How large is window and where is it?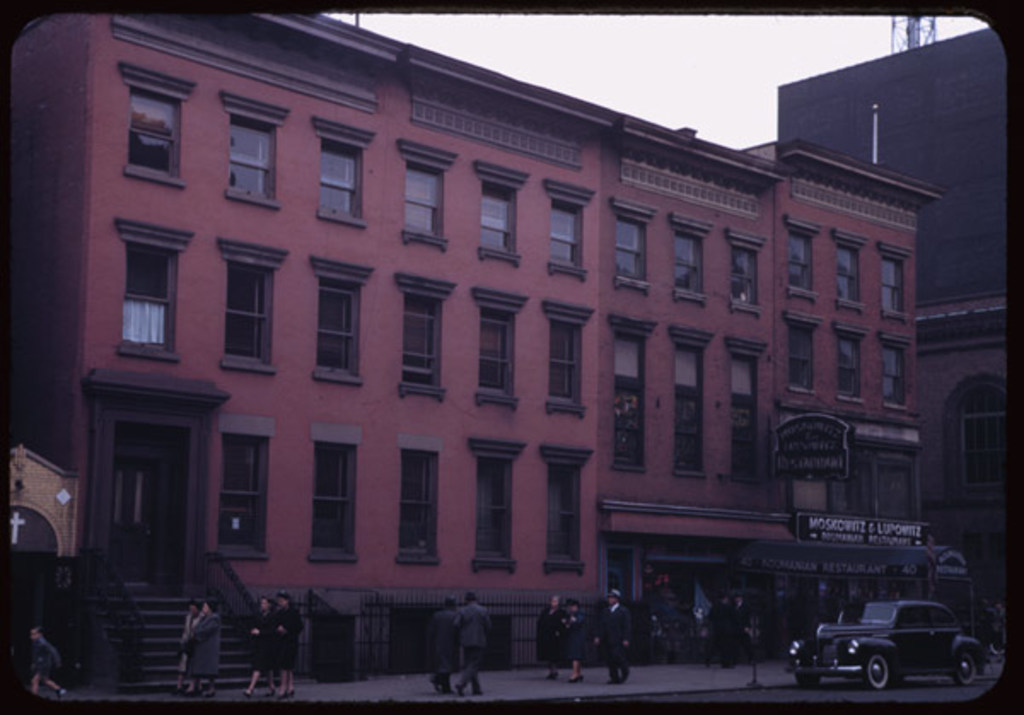
Bounding box: (left=309, top=114, right=379, bottom=230).
